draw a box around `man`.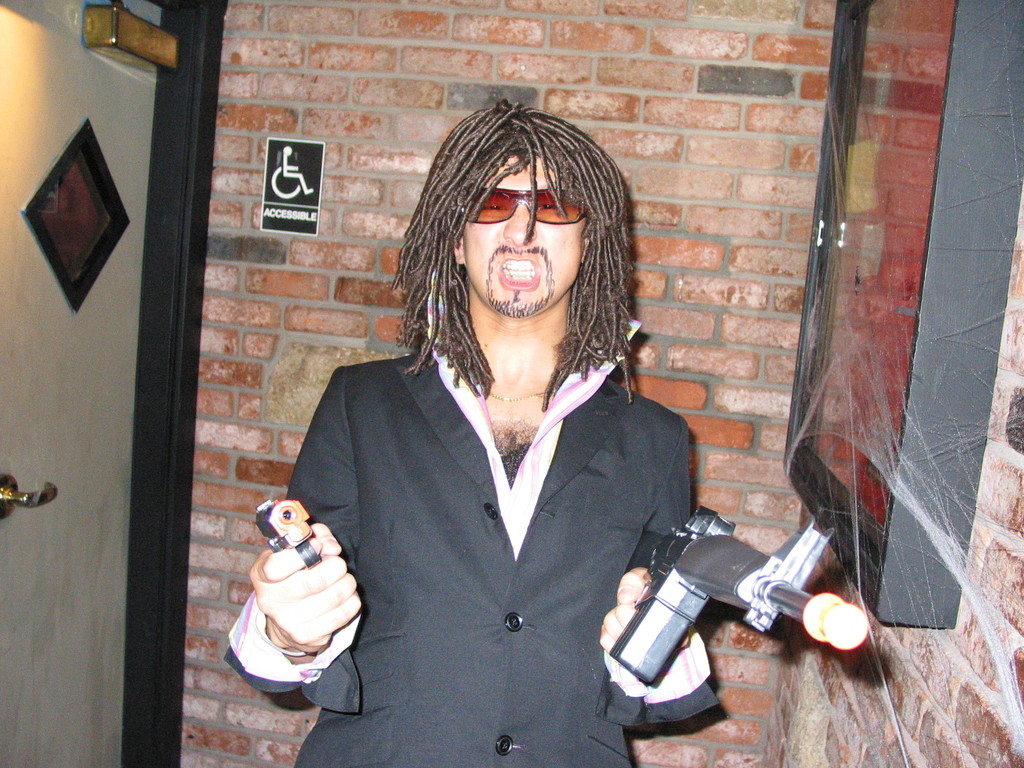
rect(239, 121, 766, 737).
